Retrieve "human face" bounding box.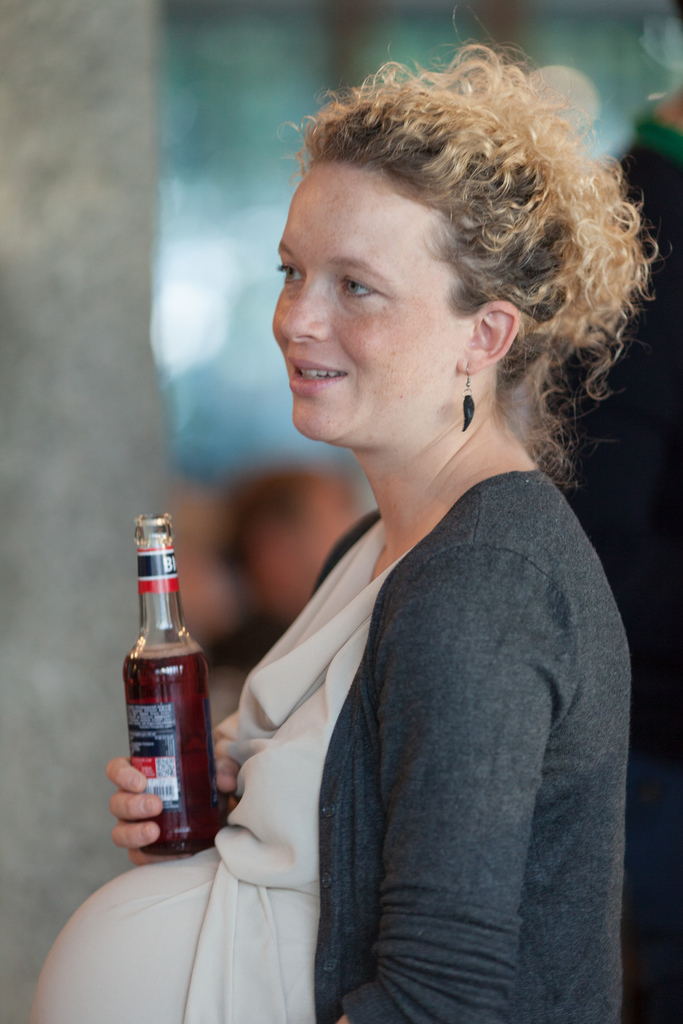
Bounding box: {"x1": 270, "y1": 158, "x2": 454, "y2": 435}.
